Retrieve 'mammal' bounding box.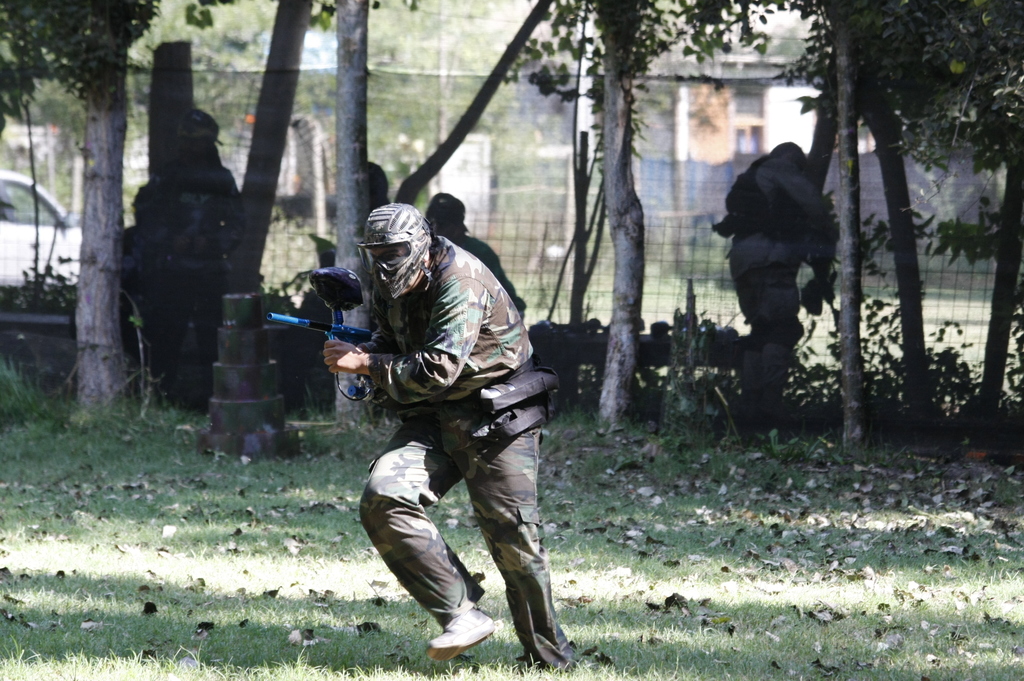
Bounding box: box=[422, 188, 525, 308].
